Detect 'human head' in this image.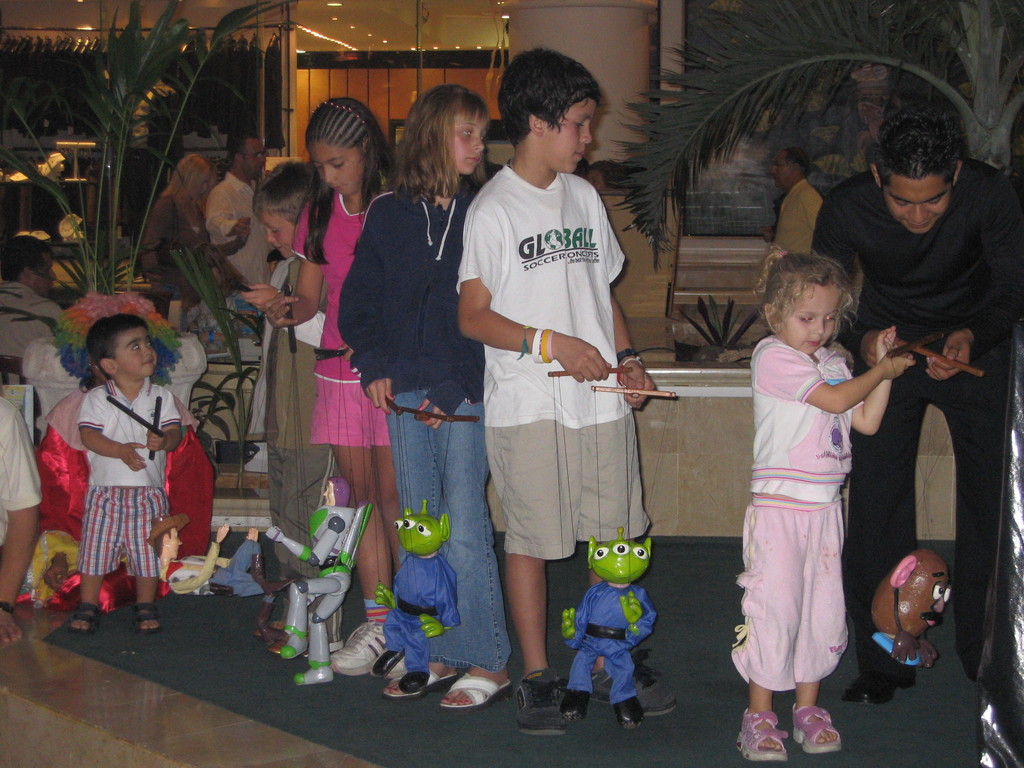
Detection: (left=871, top=102, right=966, bottom=238).
